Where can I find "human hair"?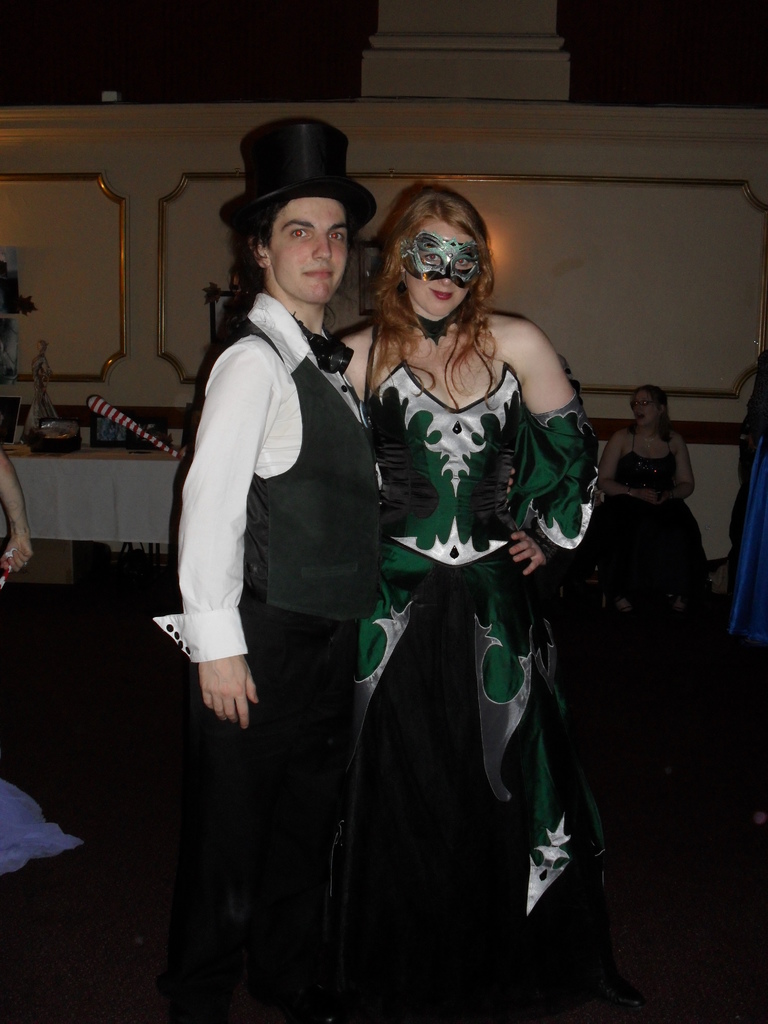
You can find it at box=[632, 385, 679, 447].
